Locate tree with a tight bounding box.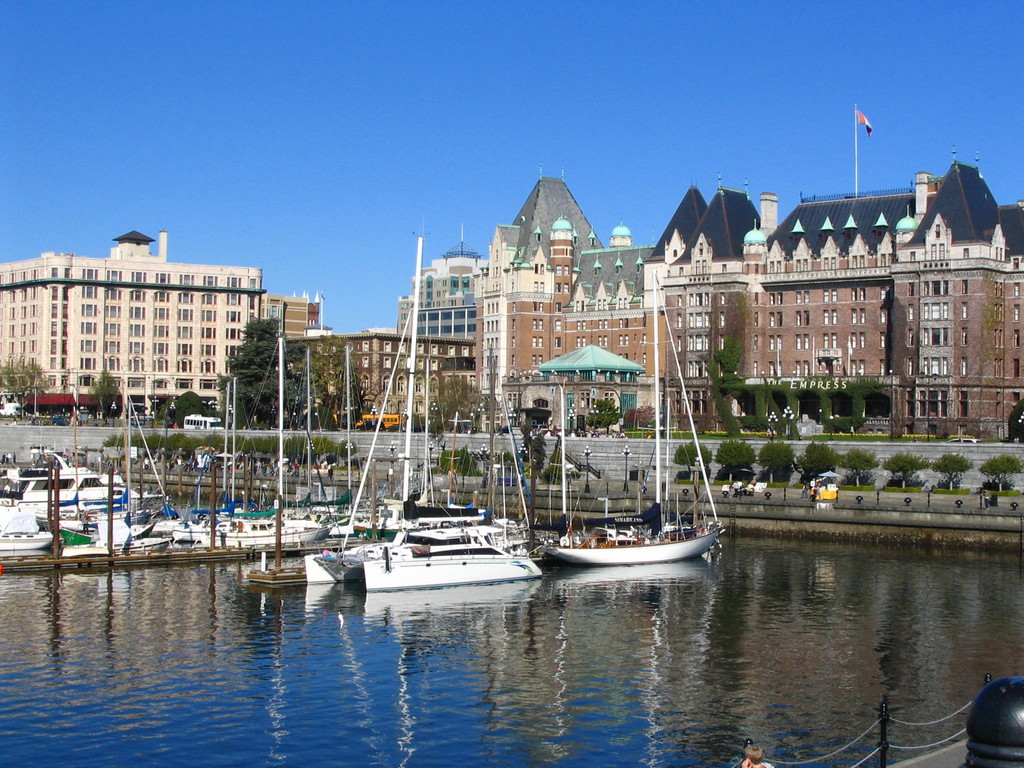
rect(88, 365, 120, 428).
